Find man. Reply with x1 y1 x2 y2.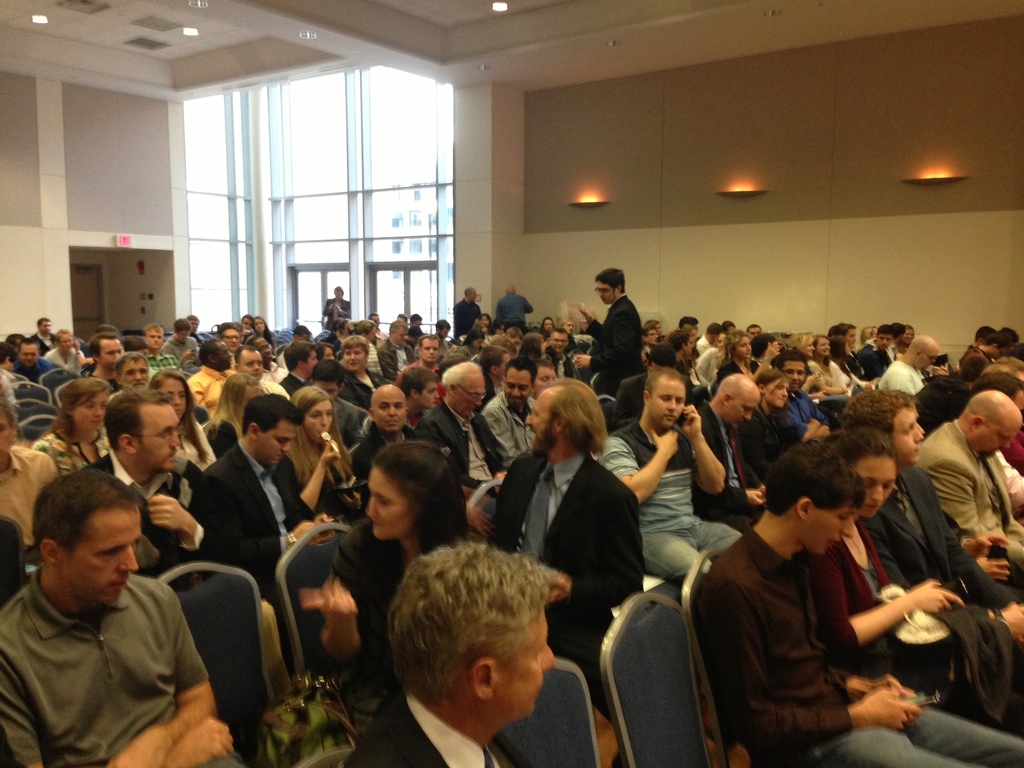
216 321 243 365.
